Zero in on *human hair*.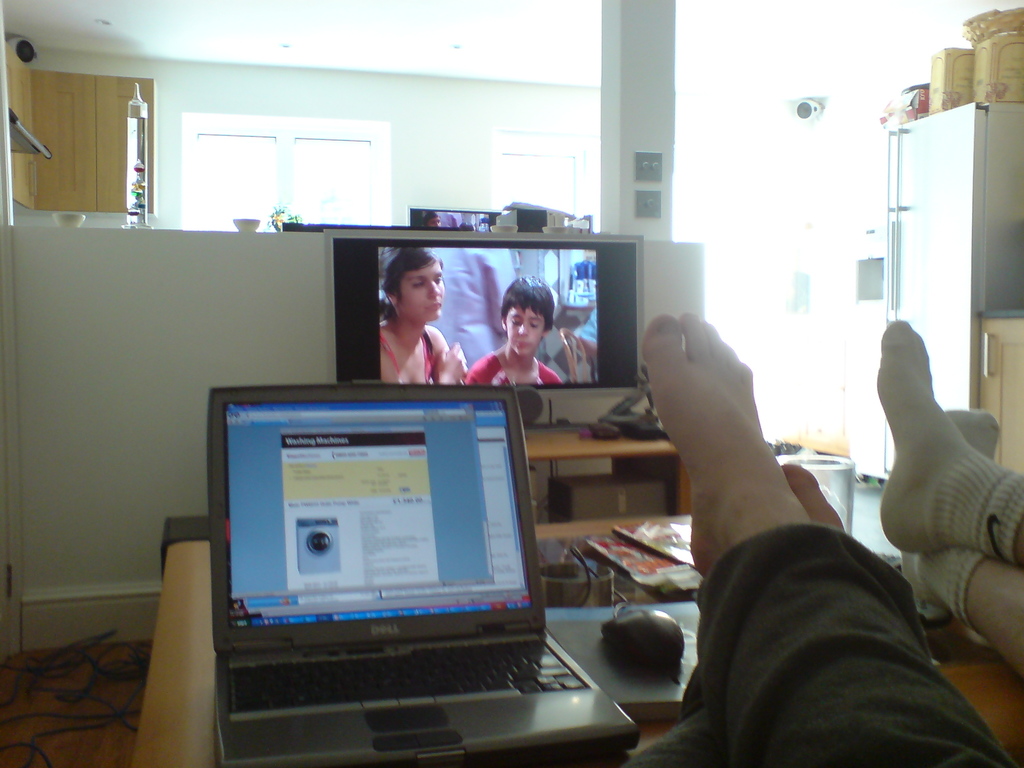
Zeroed in: <box>376,242,449,326</box>.
